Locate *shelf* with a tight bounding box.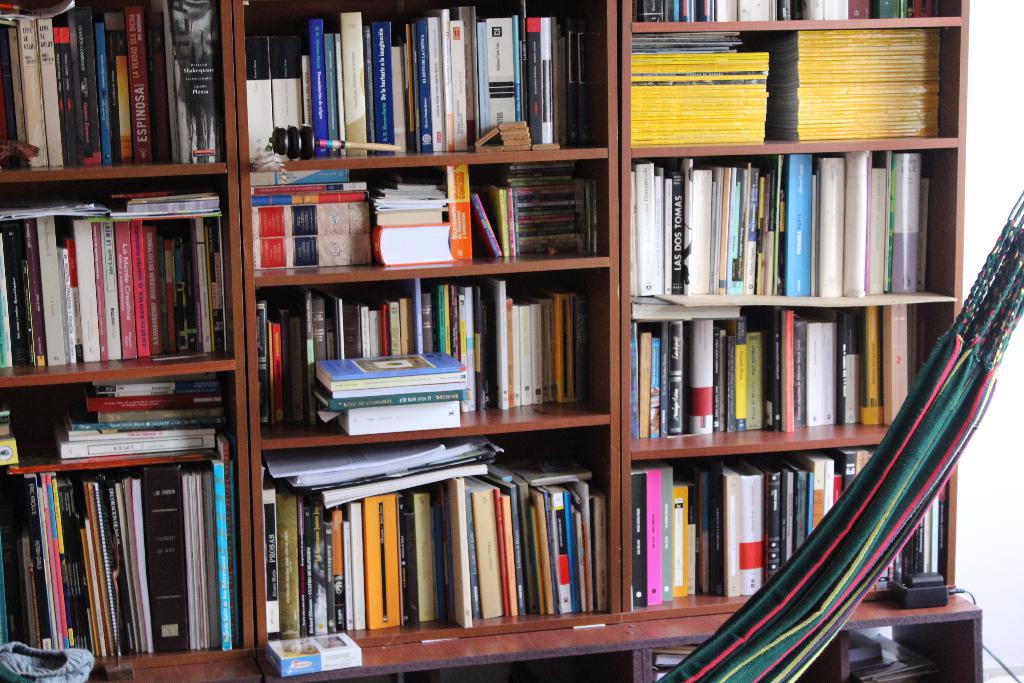
crop(247, 168, 626, 272).
